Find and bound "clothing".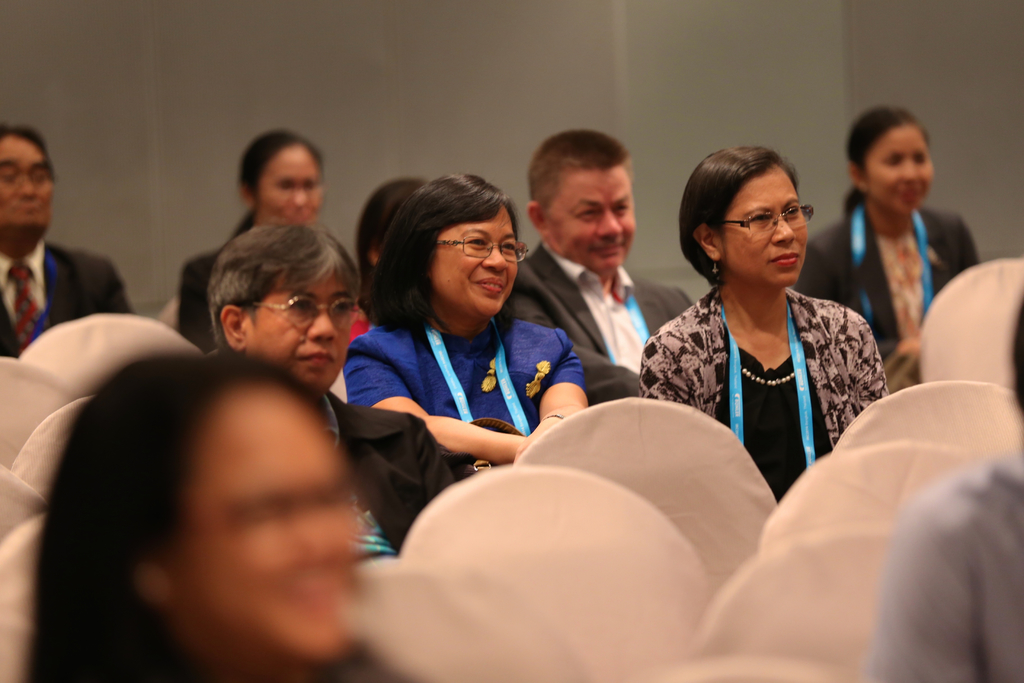
Bound: bbox(173, 202, 253, 355).
